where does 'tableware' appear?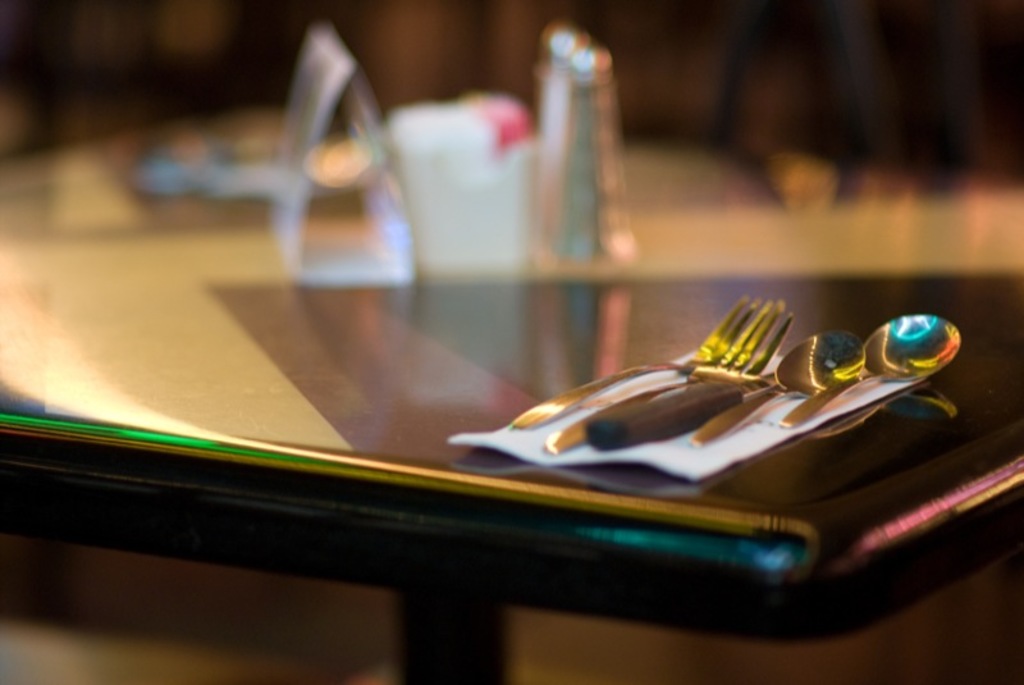
Appears at x1=448 y1=301 x2=937 y2=492.
